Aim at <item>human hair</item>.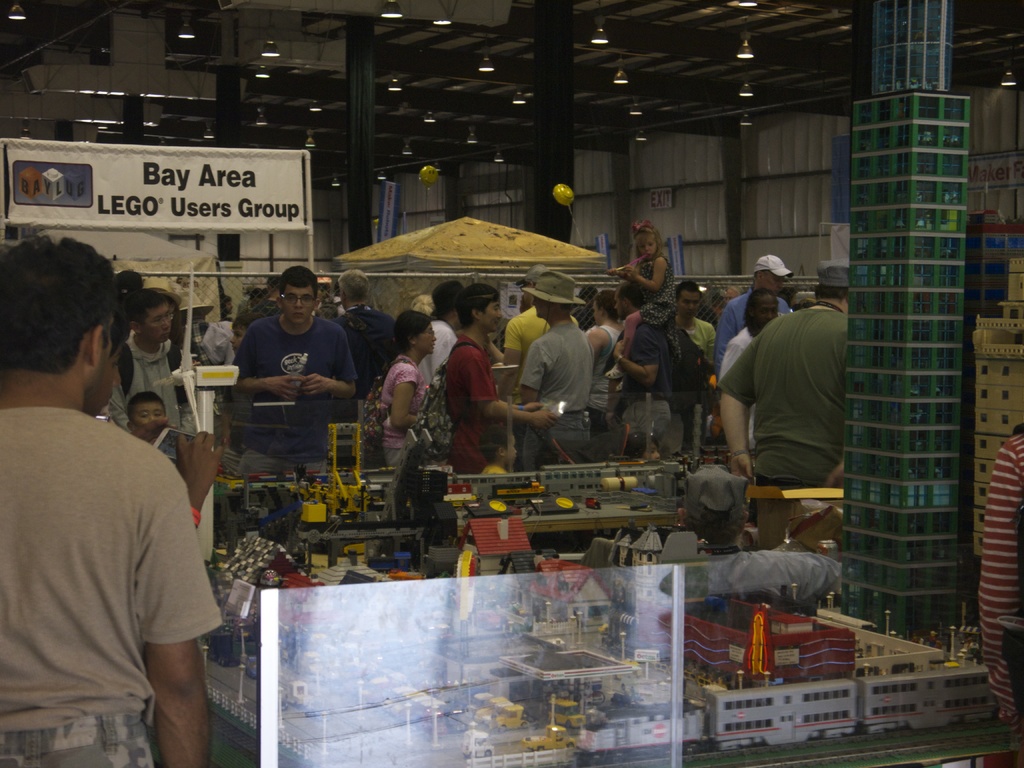
Aimed at select_region(431, 279, 459, 320).
